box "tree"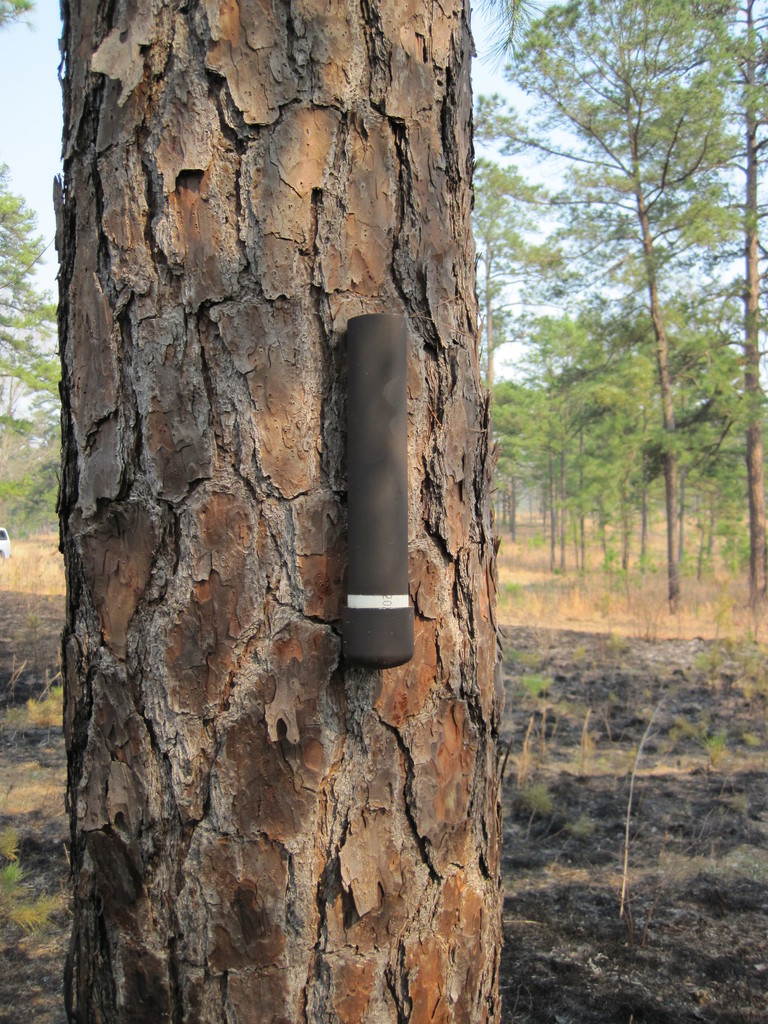
<box>63,0,502,1023</box>
